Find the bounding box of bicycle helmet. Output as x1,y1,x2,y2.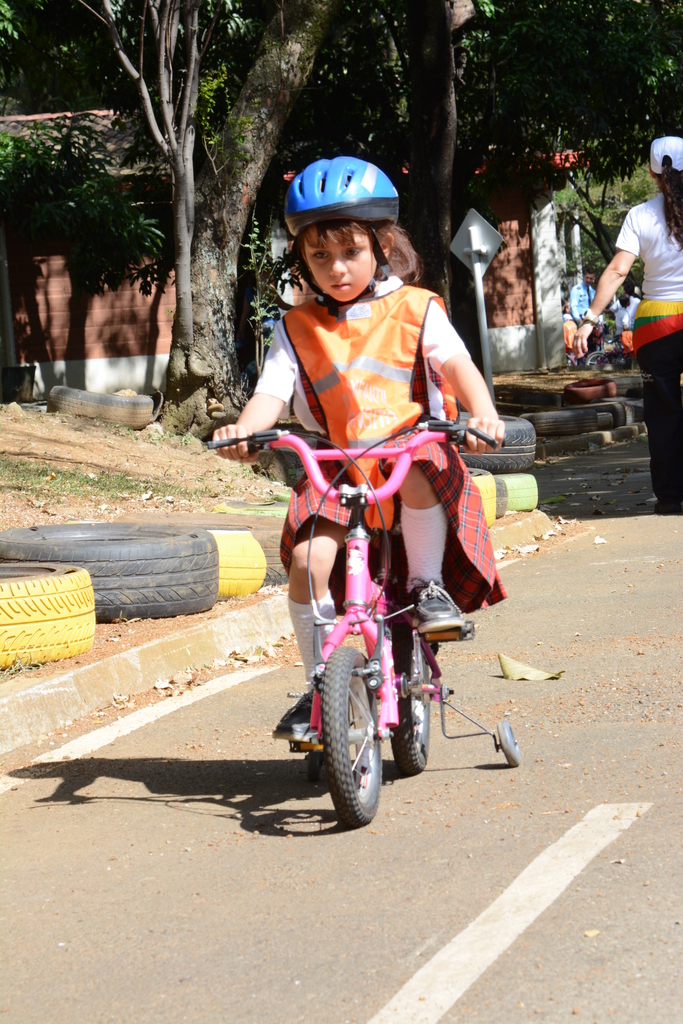
281,154,399,285.
